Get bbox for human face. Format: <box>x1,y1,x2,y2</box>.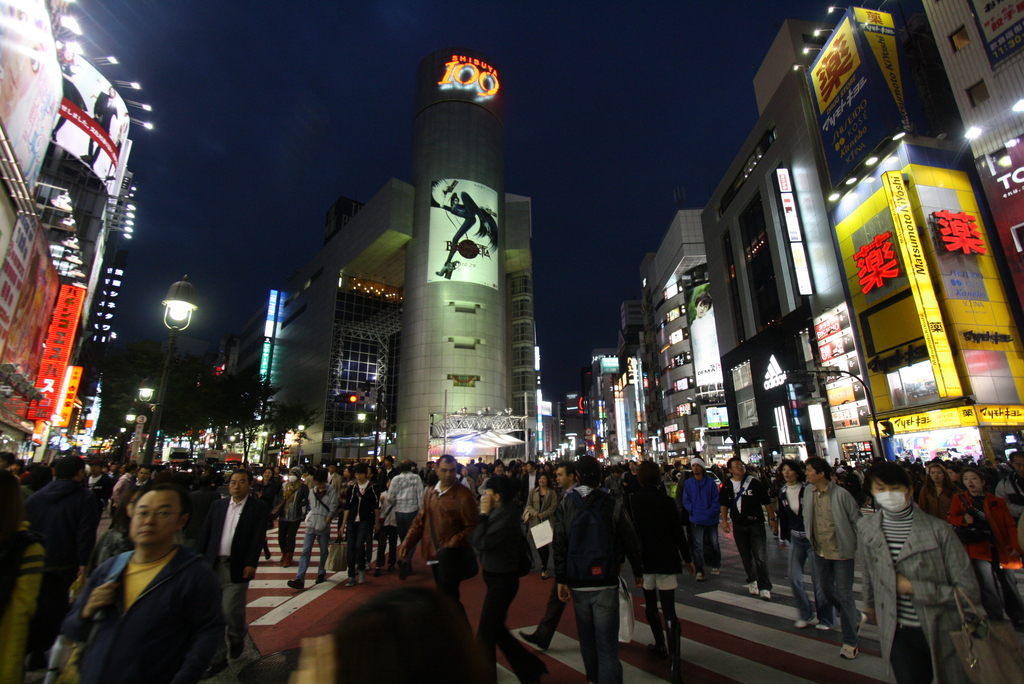
<box>438,460,458,481</box>.
